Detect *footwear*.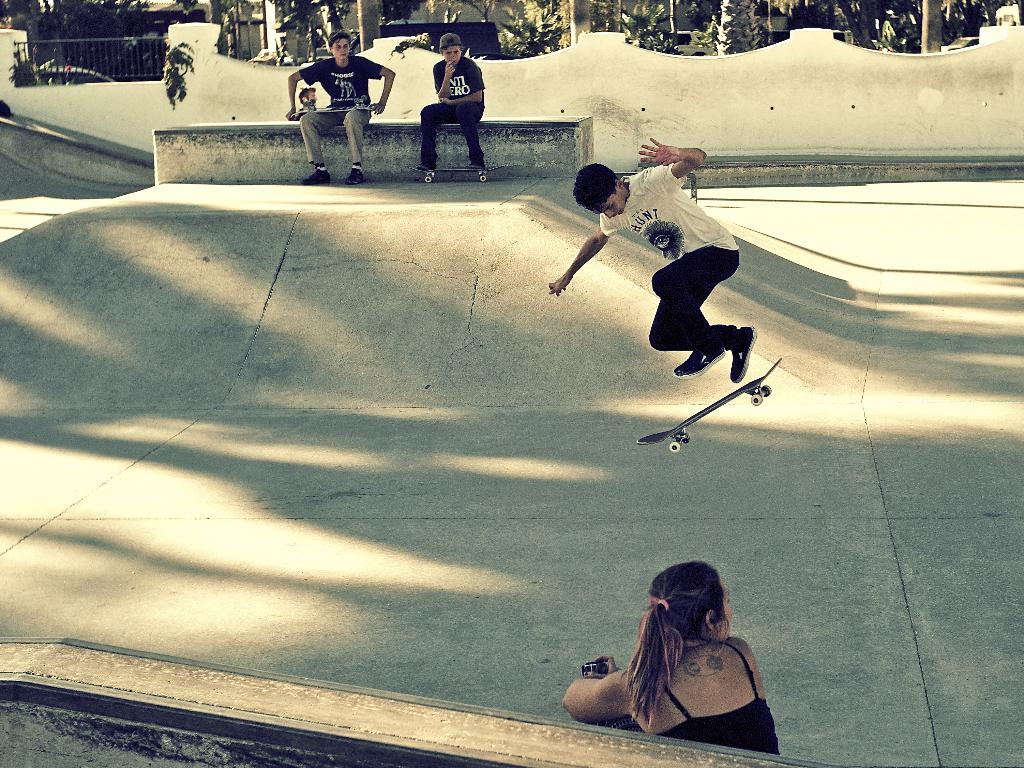
Detected at region(719, 326, 758, 385).
